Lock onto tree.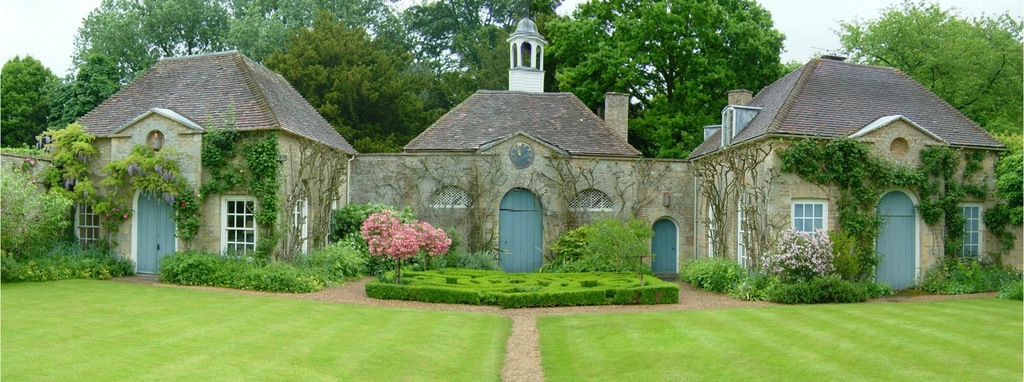
Locked: {"left": 228, "top": 0, "right": 403, "bottom": 62}.
